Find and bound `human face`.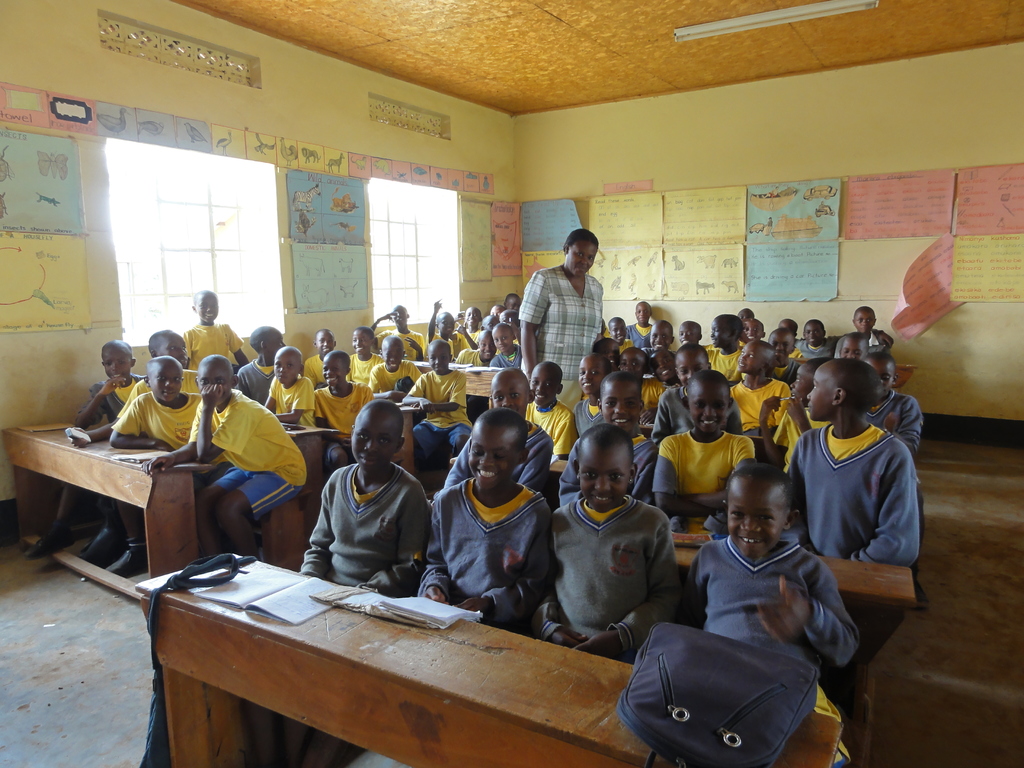
Bound: (675, 352, 707, 378).
